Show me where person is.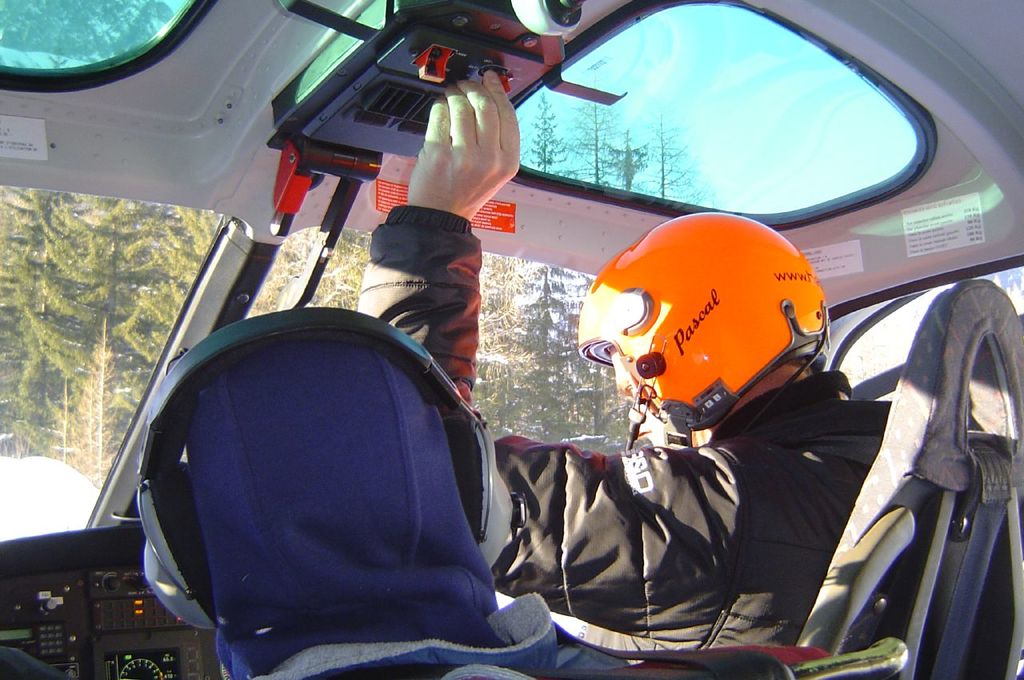
person is at 356, 63, 988, 651.
